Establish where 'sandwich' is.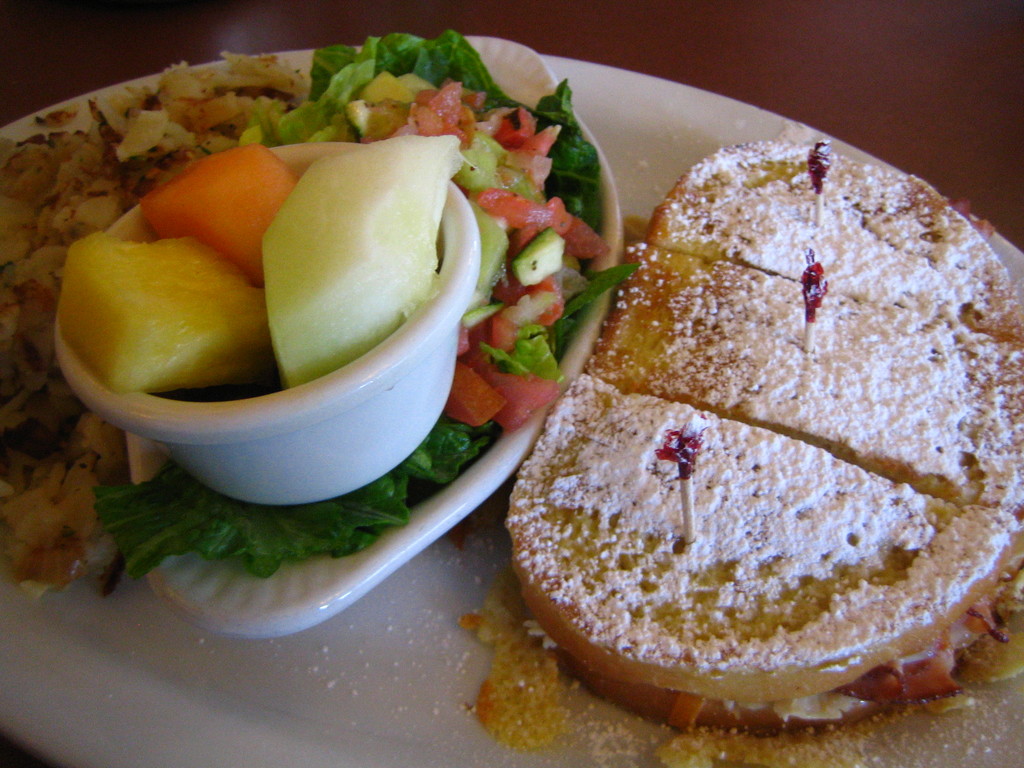
Established at 500:141:1023:729.
